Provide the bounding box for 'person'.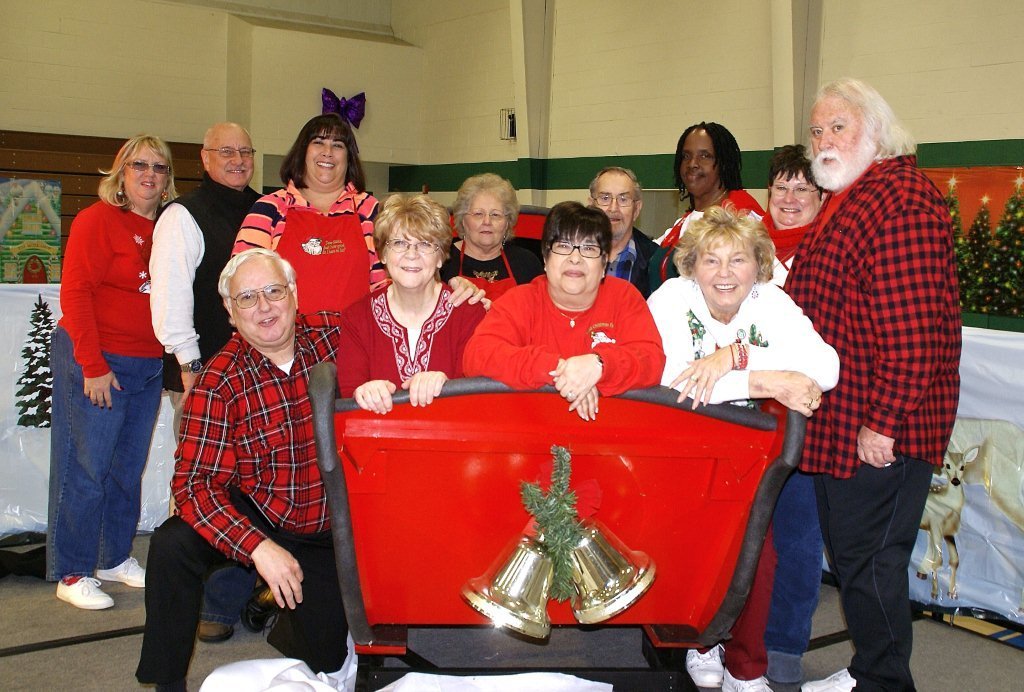
x1=777 y1=72 x2=982 y2=691.
